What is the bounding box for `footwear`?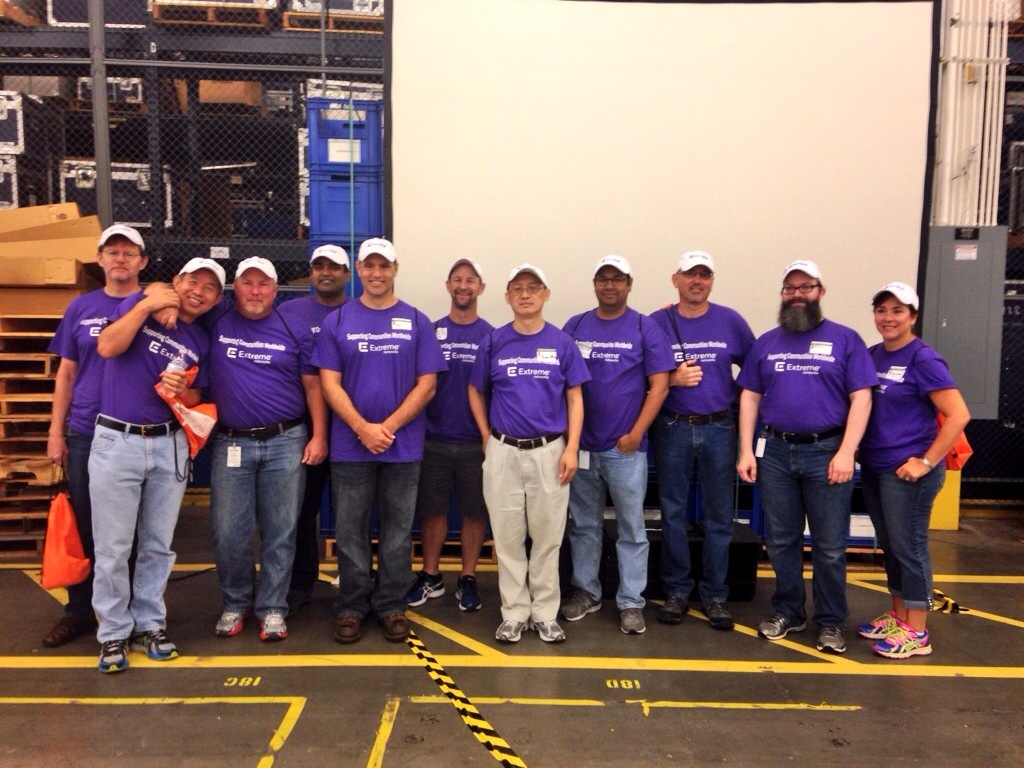
l=536, t=620, r=568, b=645.
